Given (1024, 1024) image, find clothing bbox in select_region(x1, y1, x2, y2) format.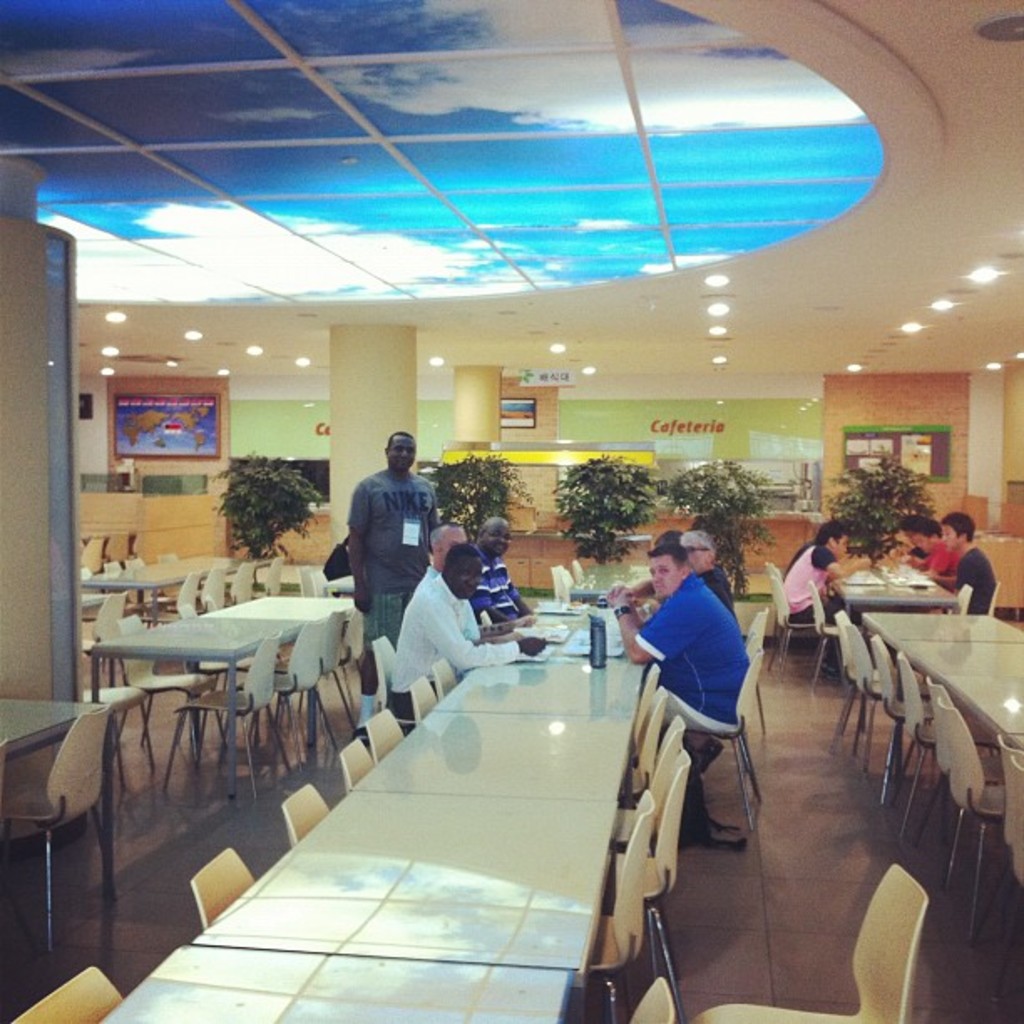
select_region(934, 547, 999, 612).
